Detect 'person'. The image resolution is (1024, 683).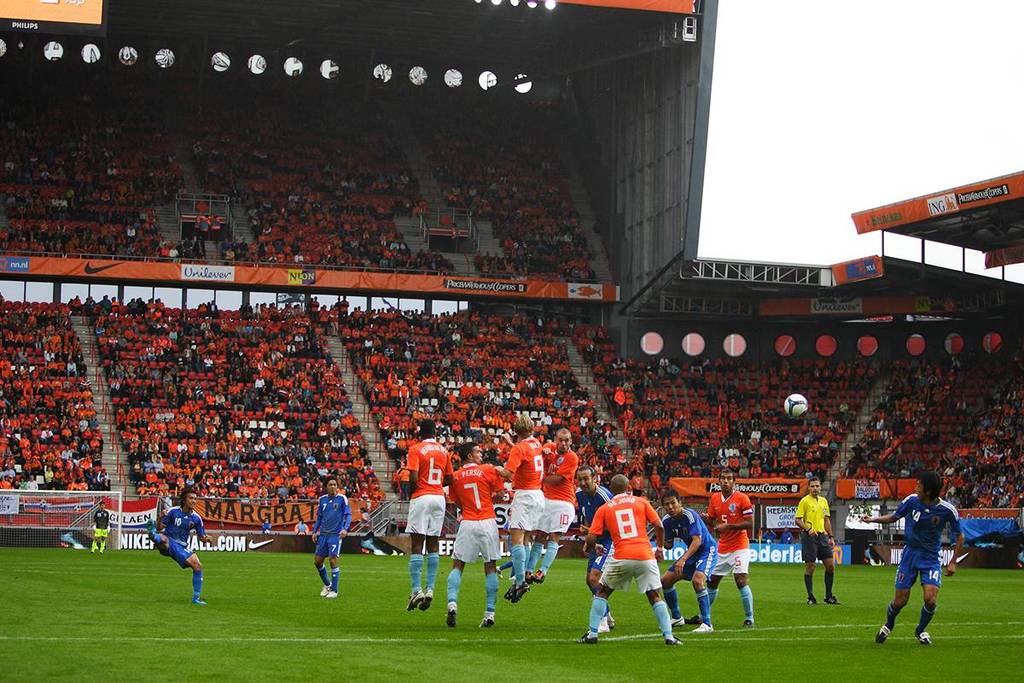
652 393 668 406.
